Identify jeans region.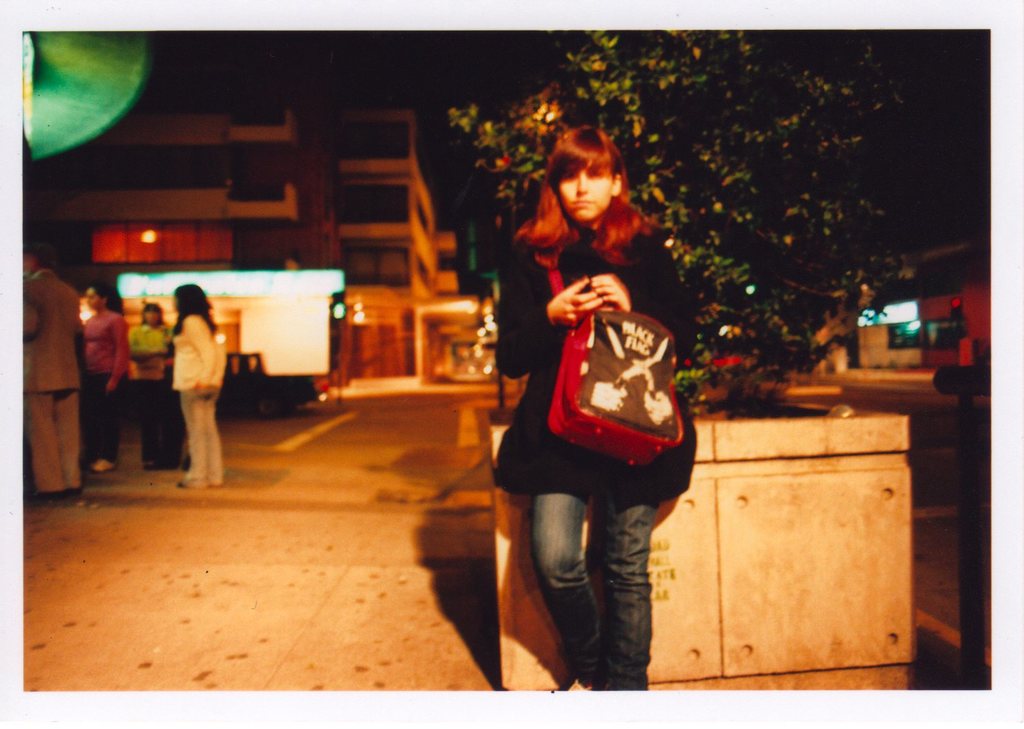
Region: 510:455:669:696.
